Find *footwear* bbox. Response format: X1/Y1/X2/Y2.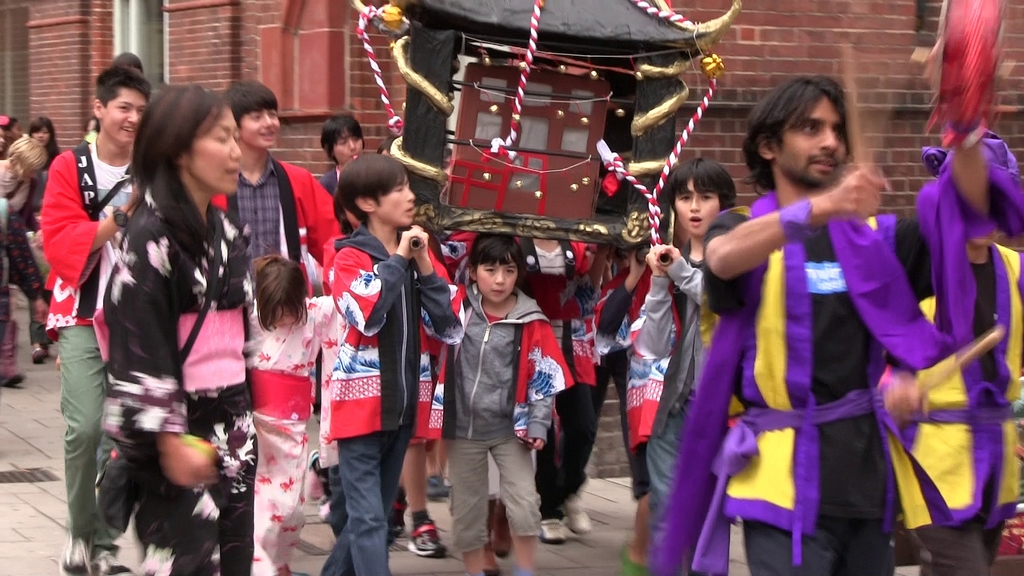
429/477/448/495.
